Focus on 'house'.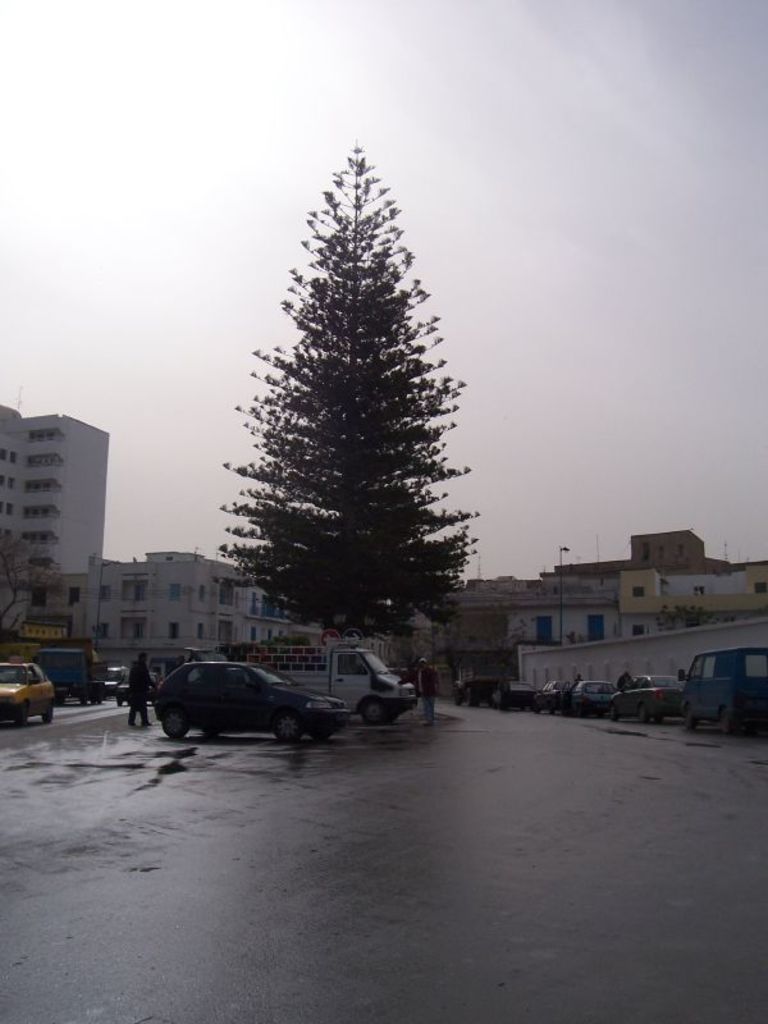
Focused at x1=19 y1=572 x2=90 y2=644.
